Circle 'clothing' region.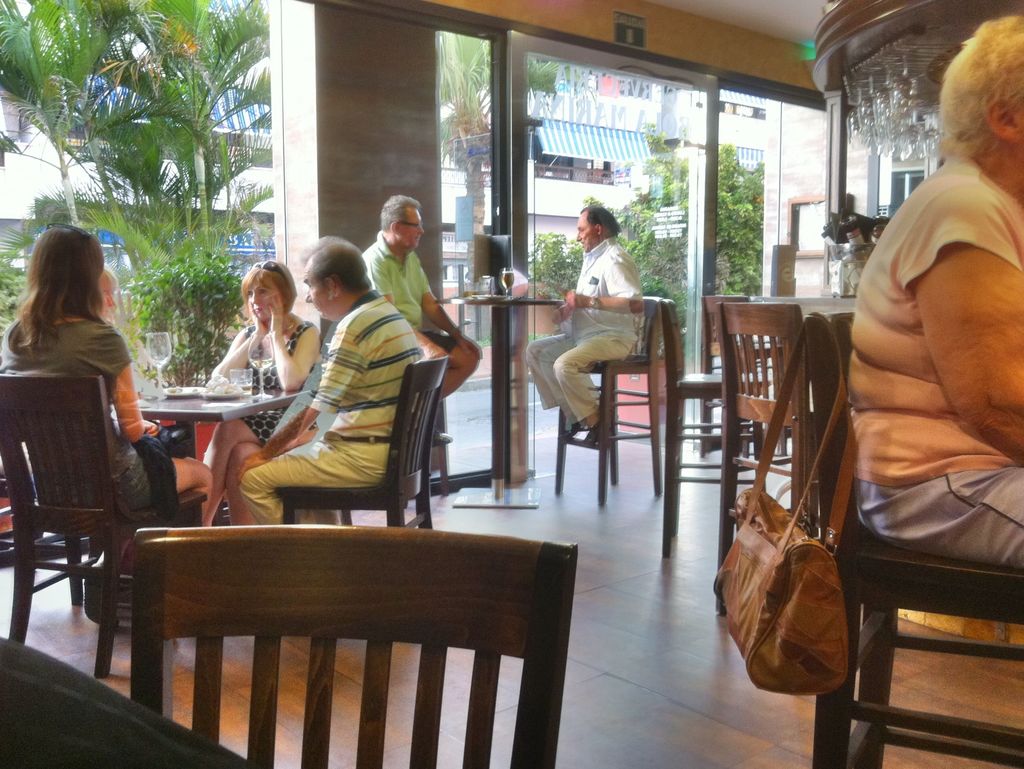
Region: (left=842, top=157, right=1023, bottom=550).
